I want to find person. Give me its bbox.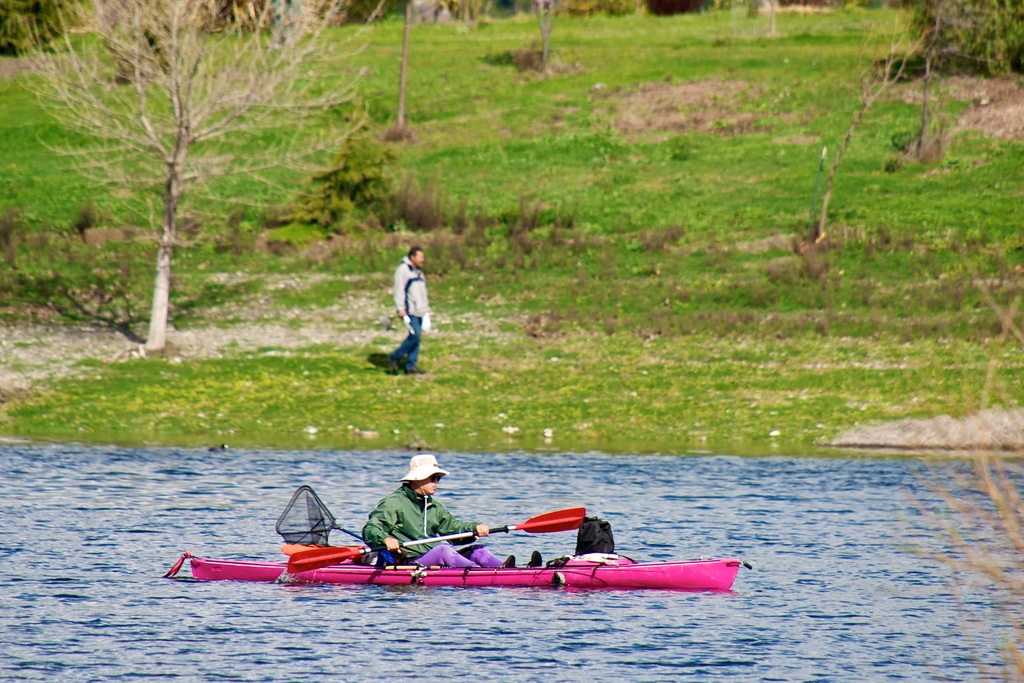
(385,246,438,388).
